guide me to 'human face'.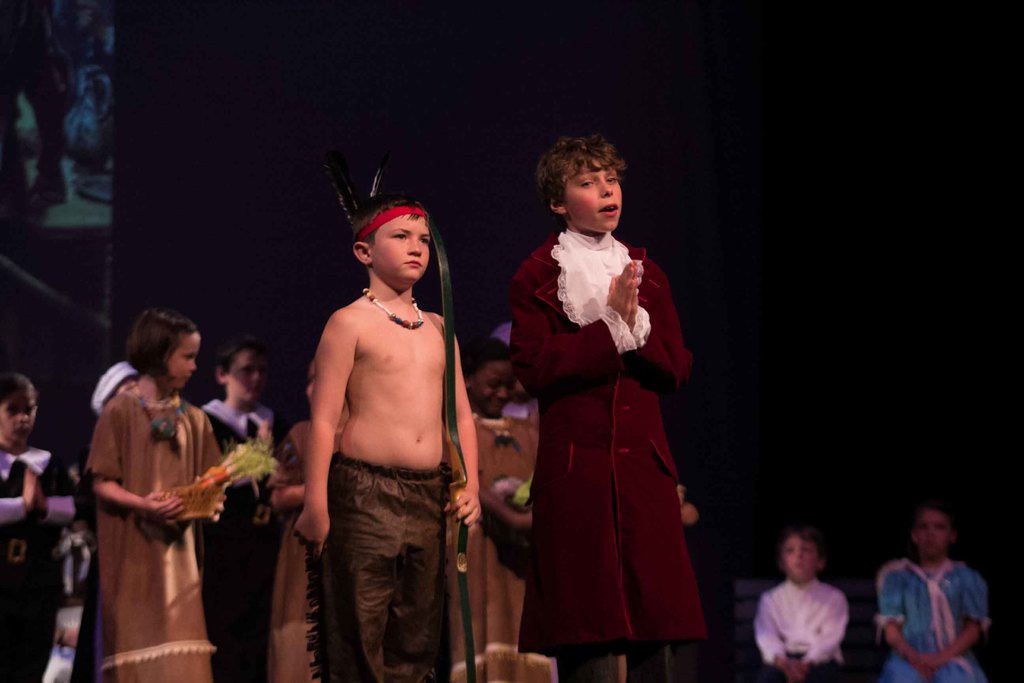
Guidance: locate(230, 352, 262, 399).
